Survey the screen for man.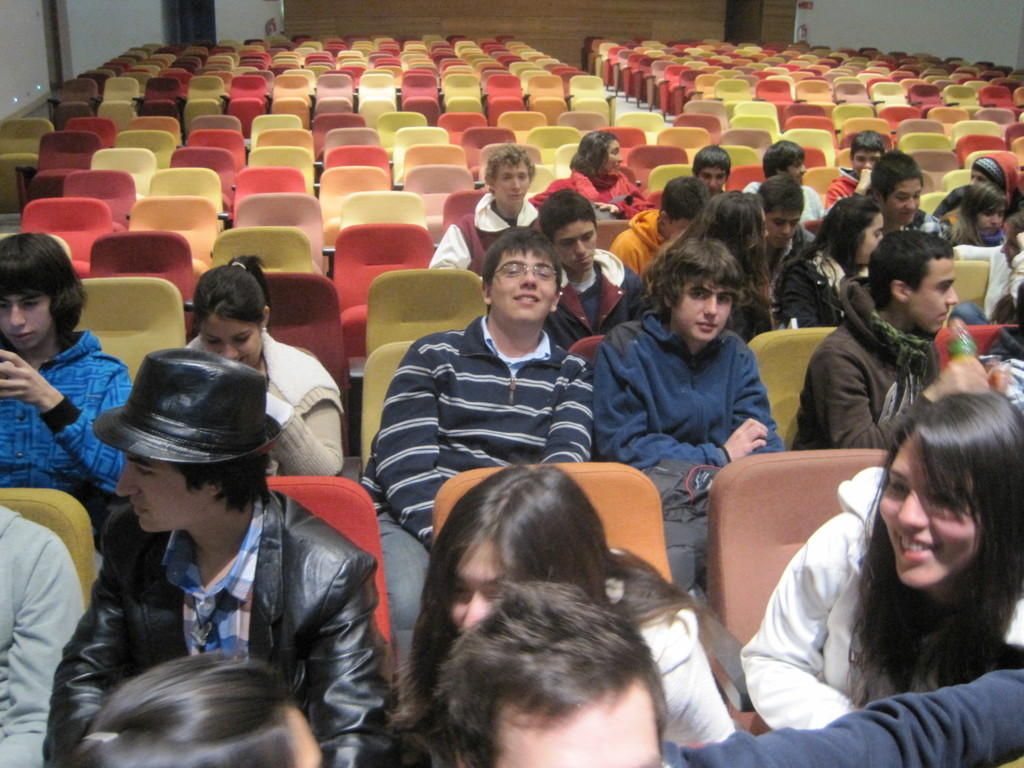
Survey found: {"x1": 0, "y1": 493, "x2": 90, "y2": 767}.
